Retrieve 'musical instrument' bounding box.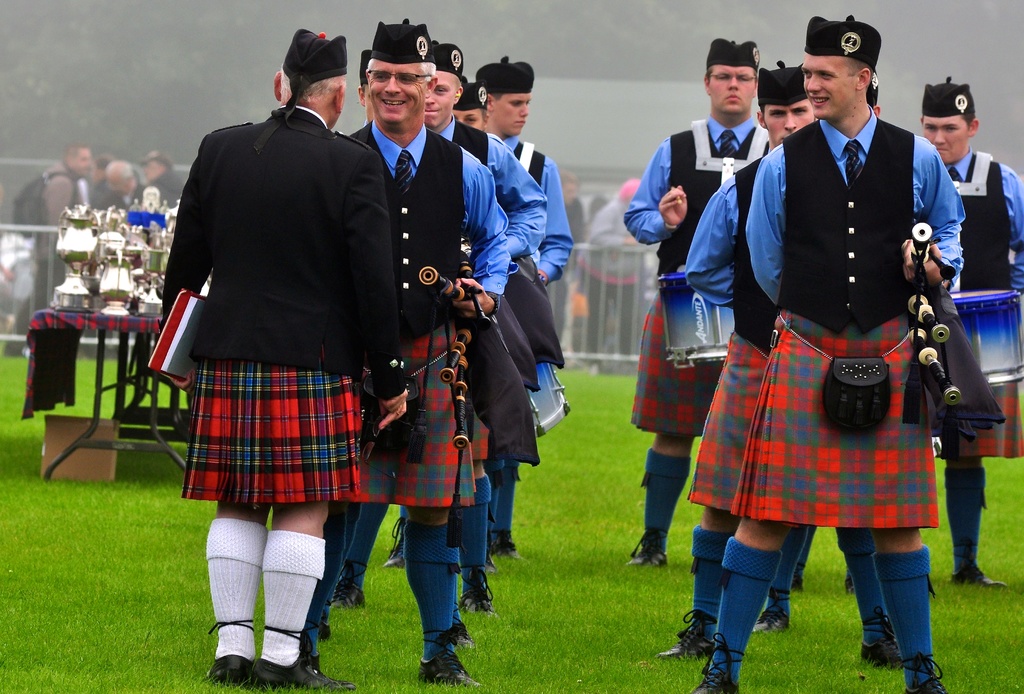
Bounding box: select_region(900, 223, 961, 405).
